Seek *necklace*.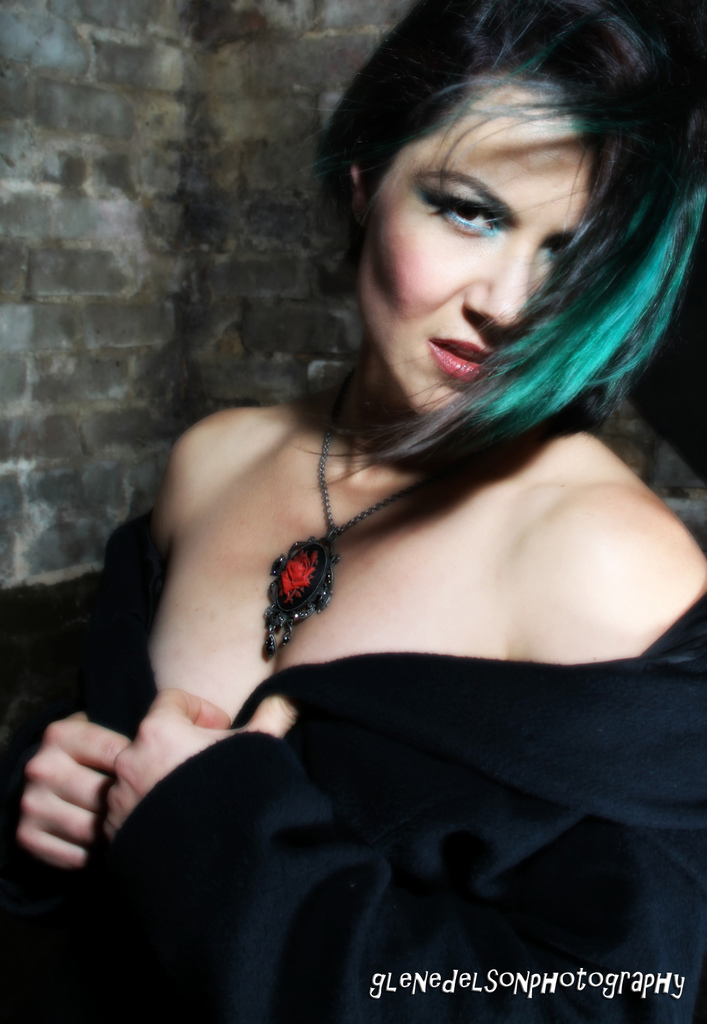
BBox(234, 376, 541, 657).
